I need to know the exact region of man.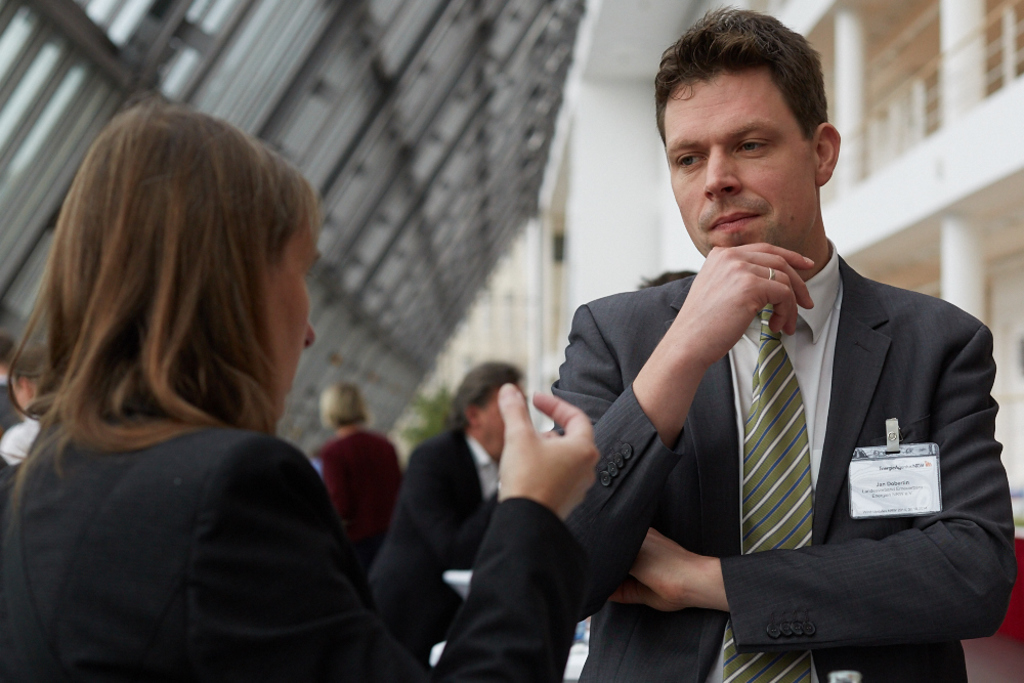
Region: {"x1": 1, "y1": 345, "x2": 45, "y2": 461}.
